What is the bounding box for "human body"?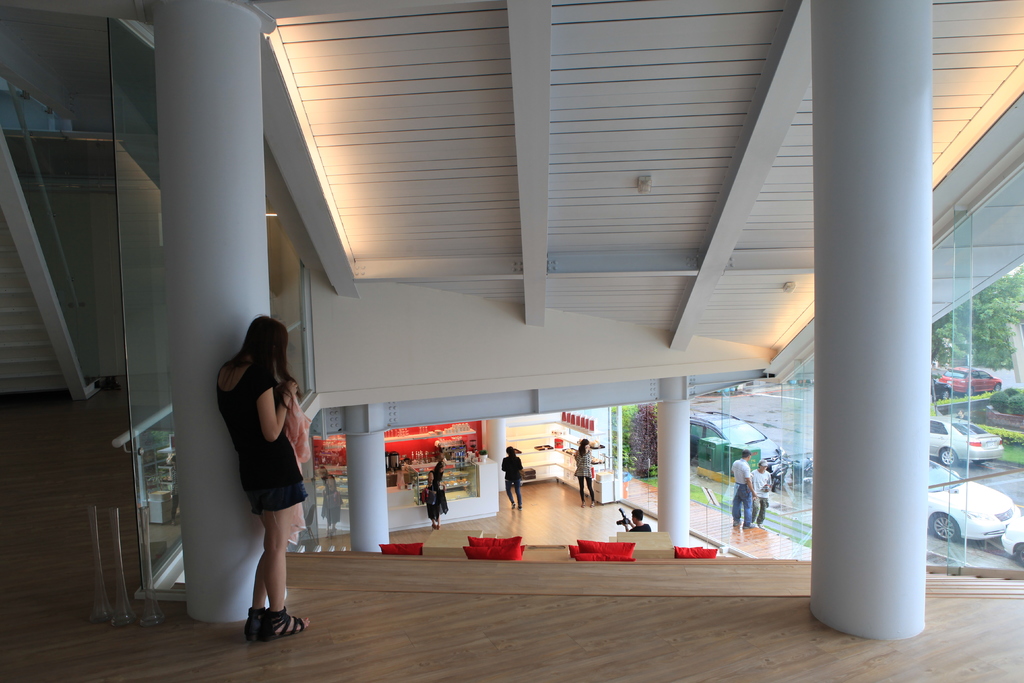
x1=575 y1=445 x2=595 y2=506.
